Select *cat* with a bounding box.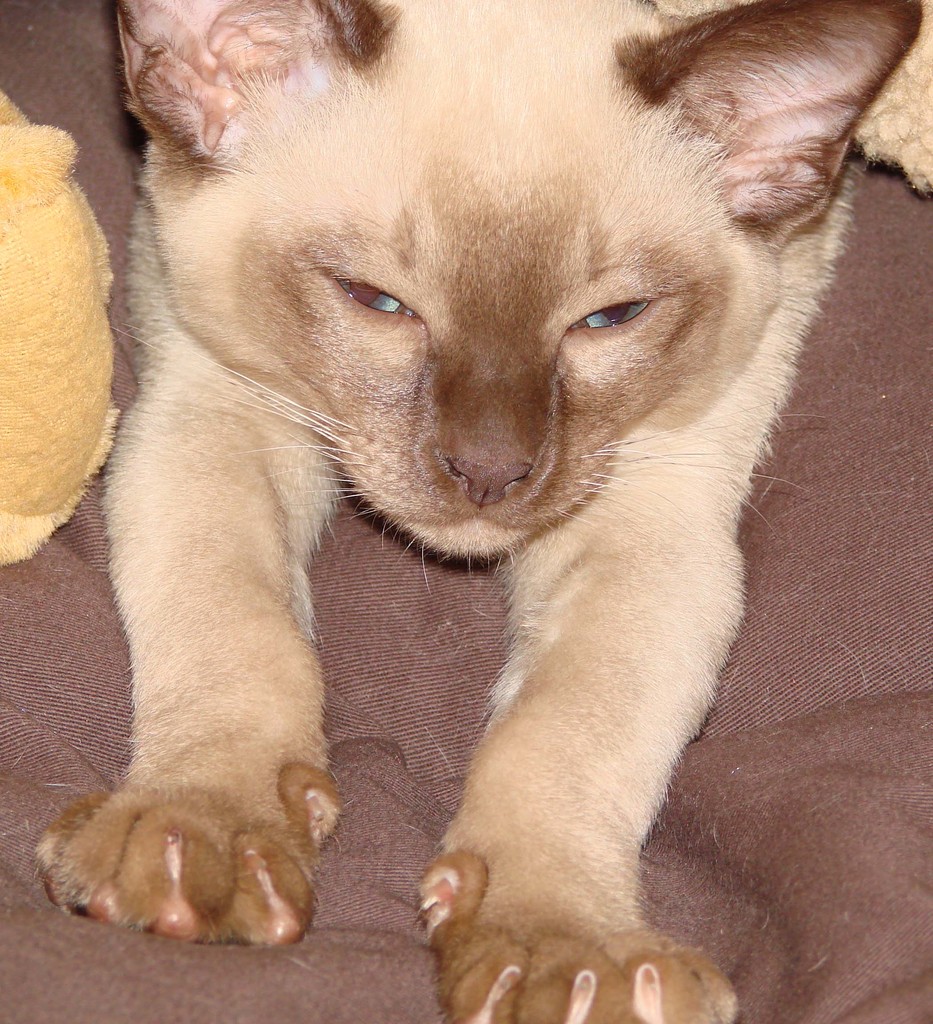
<bbox>22, 0, 916, 1023</bbox>.
